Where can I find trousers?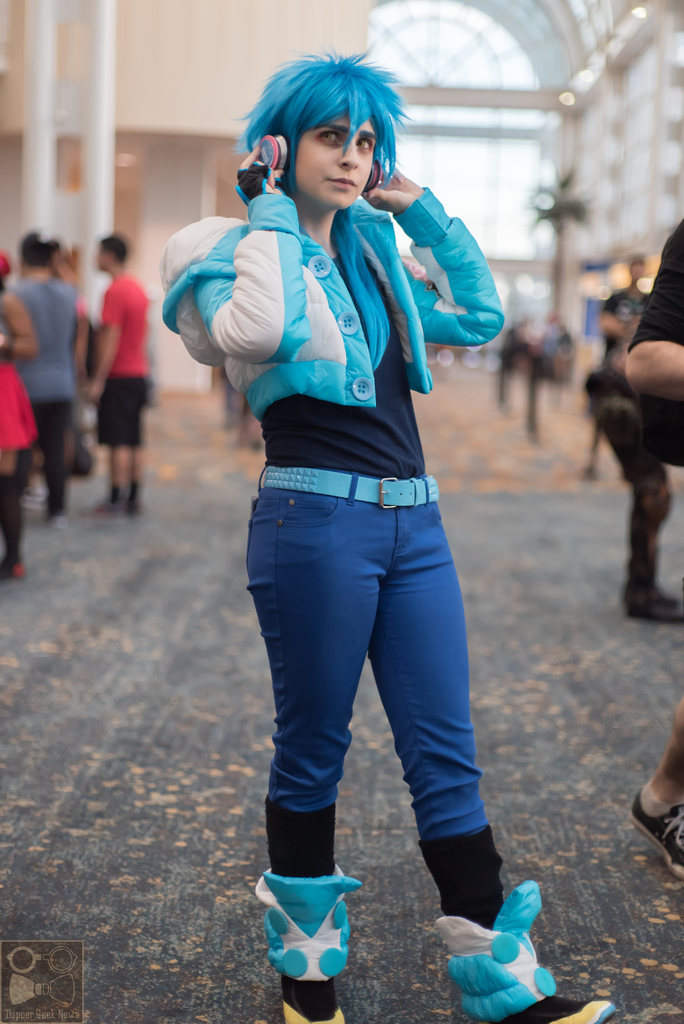
You can find it at <bbox>239, 459, 500, 912</bbox>.
